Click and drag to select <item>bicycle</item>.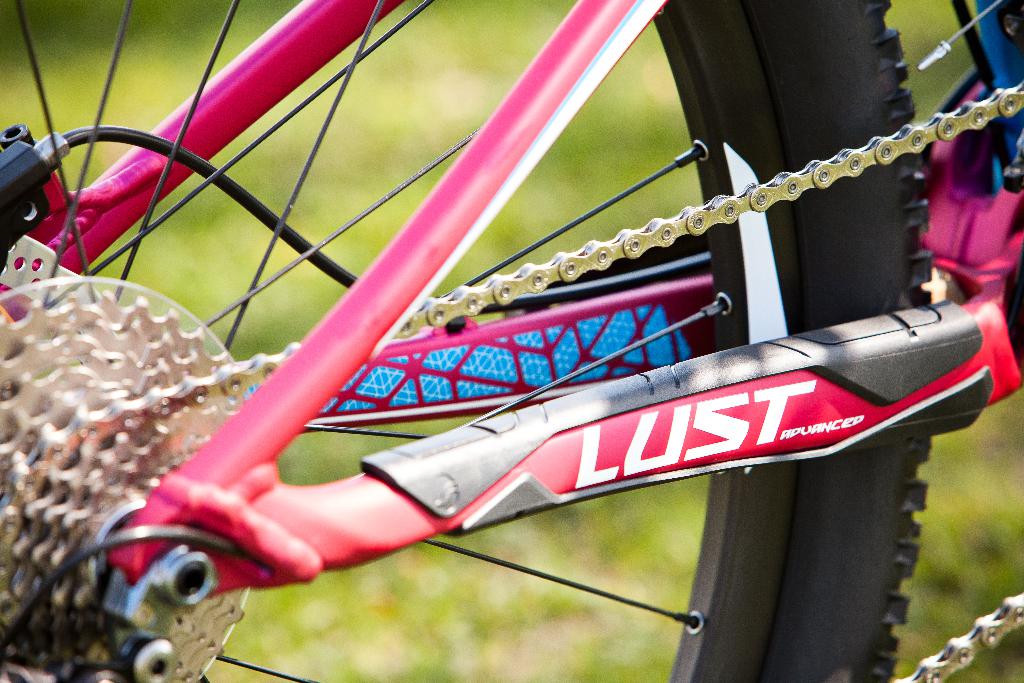
Selection: <region>0, 0, 1023, 682</region>.
